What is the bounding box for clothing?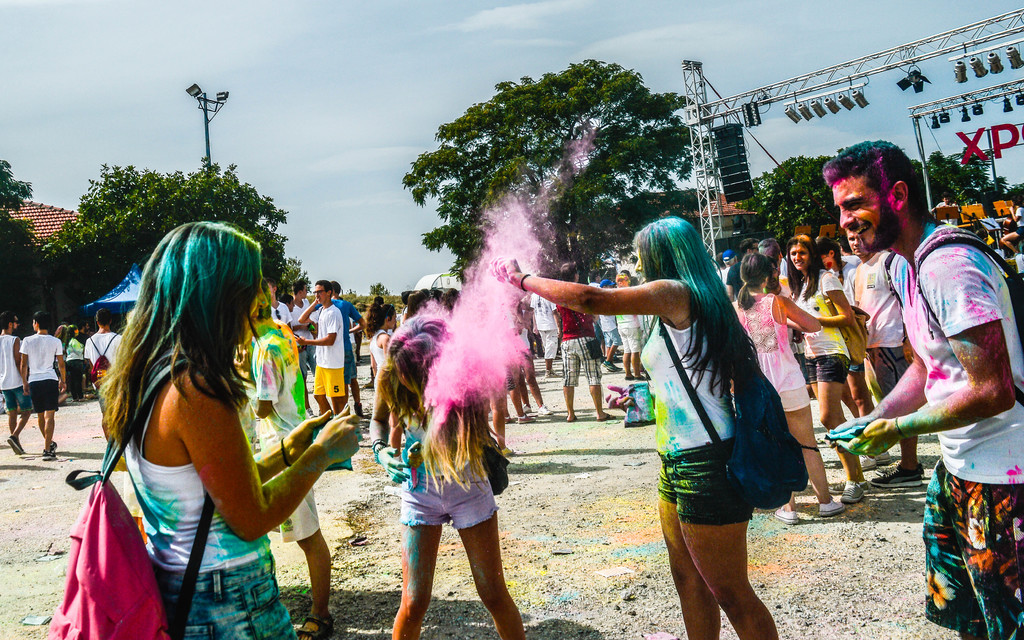
locate(590, 281, 599, 290).
